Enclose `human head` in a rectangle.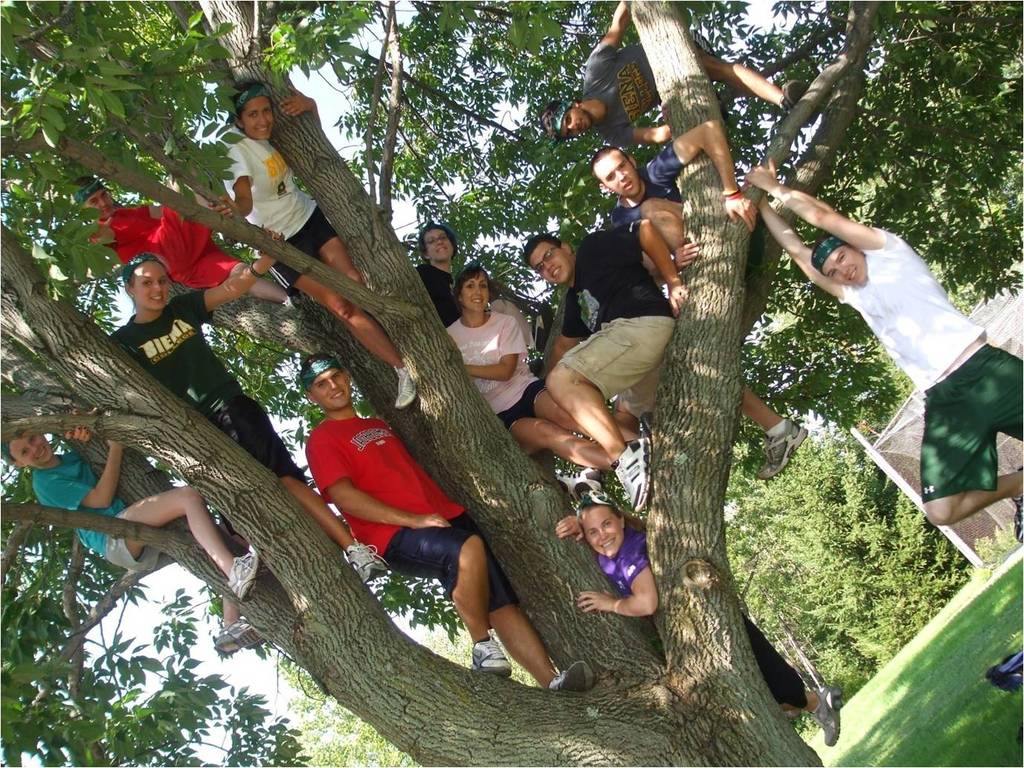
(523,232,574,286).
